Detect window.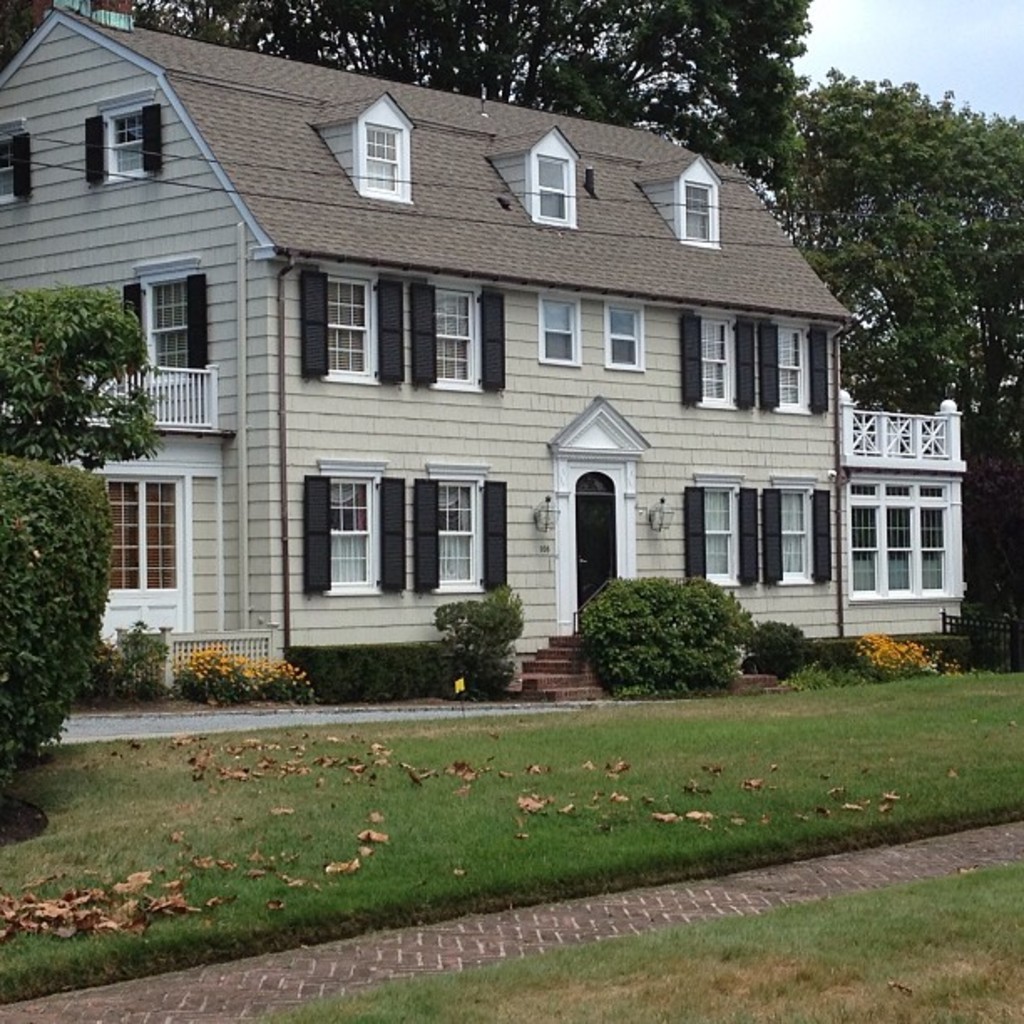
Detected at pyautogui.locateOnScreen(606, 296, 644, 371).
